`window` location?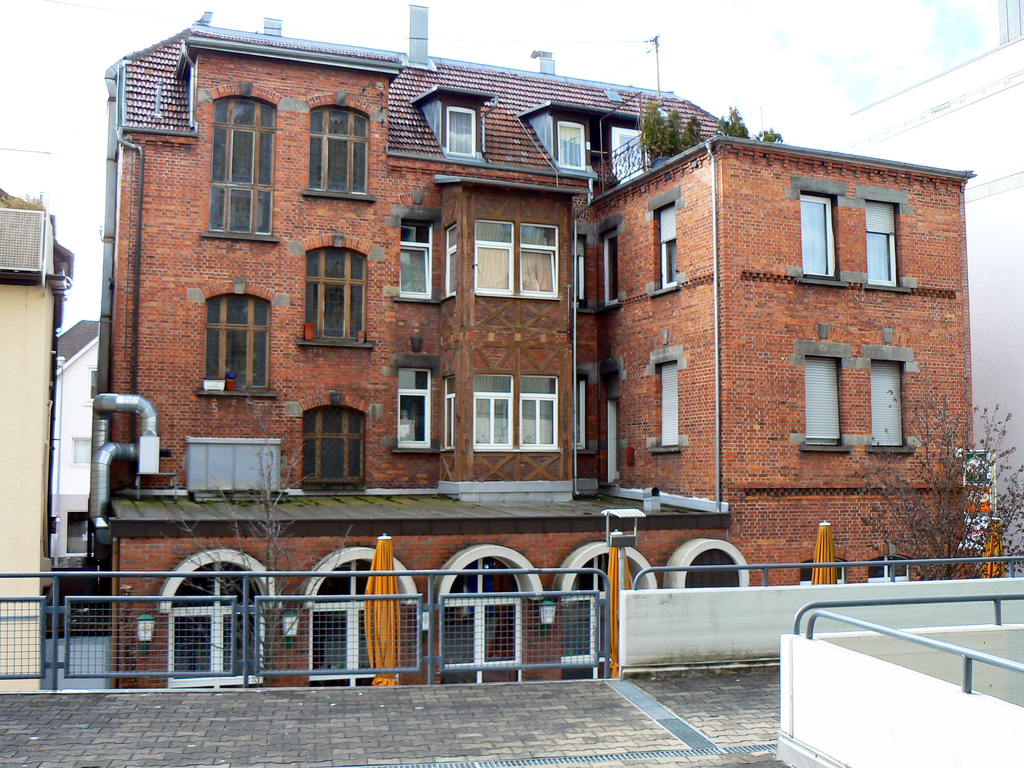
<region>650, 203, 684, 298</region>
